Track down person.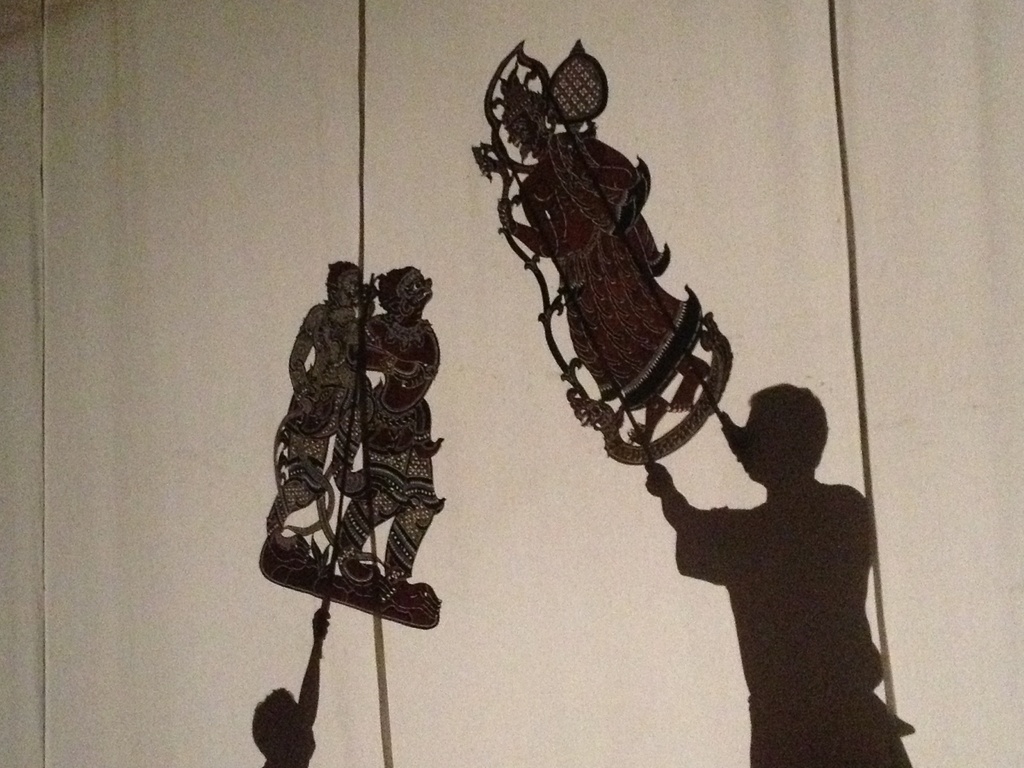
Tracked to <region>509, 70, 705, 449</region>.
